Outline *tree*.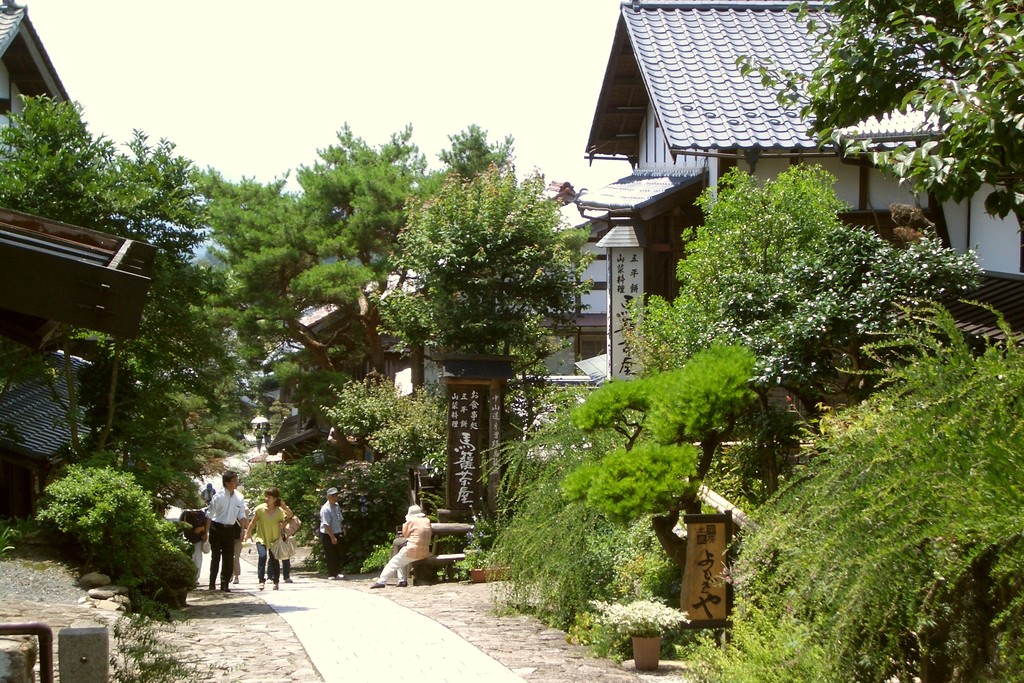
Outline: (left=313, top=126, right=438, bottom=258).
